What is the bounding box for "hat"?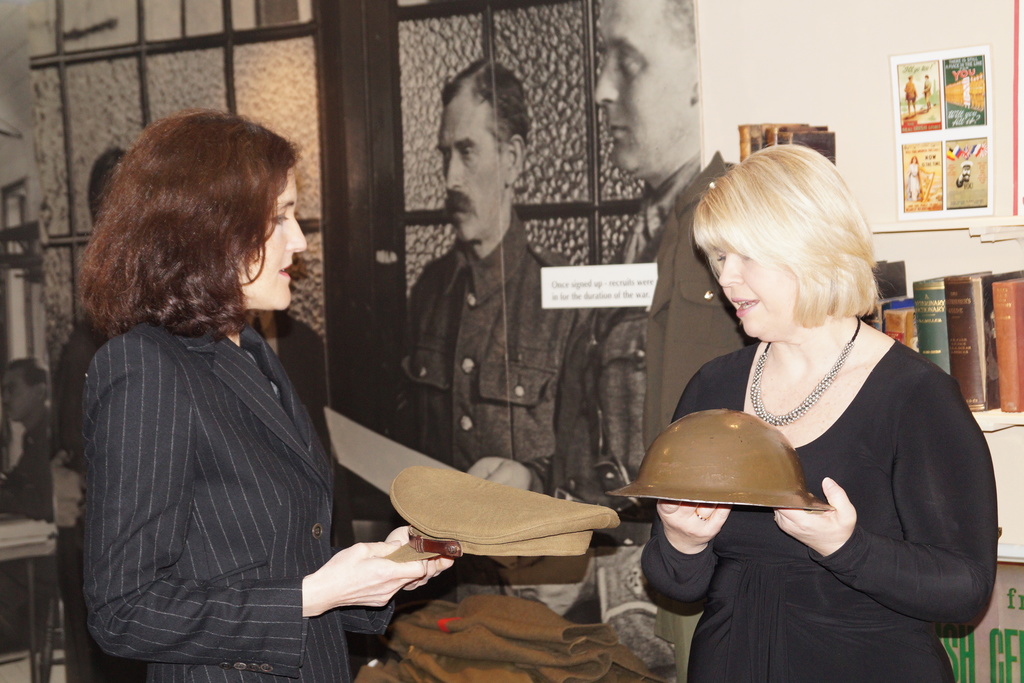
380,464,620,565.
